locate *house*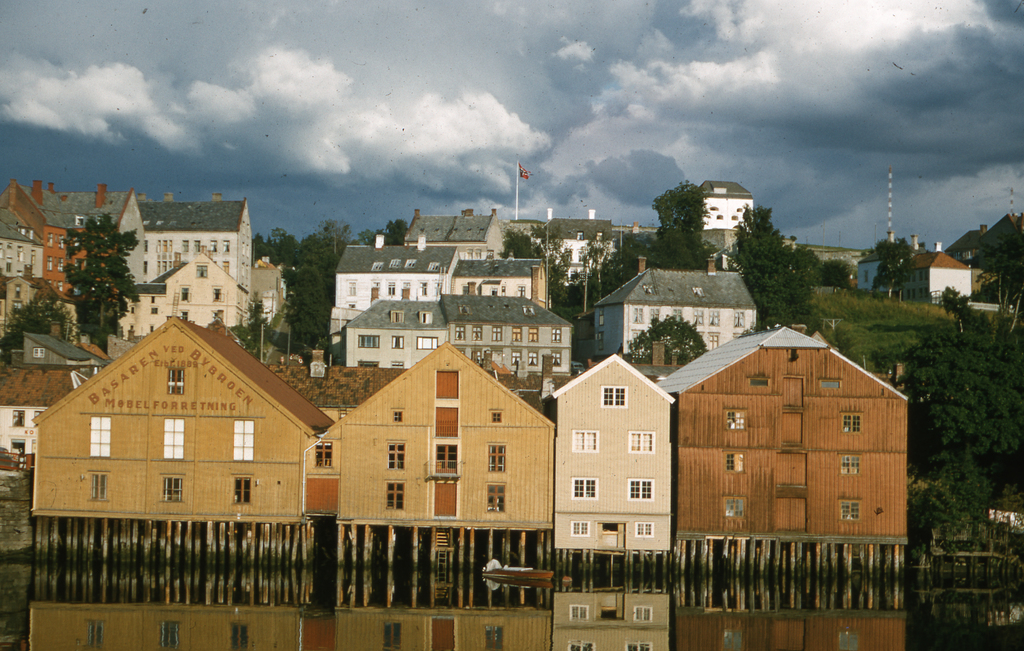
l=300, t=340, r=554, b=536
